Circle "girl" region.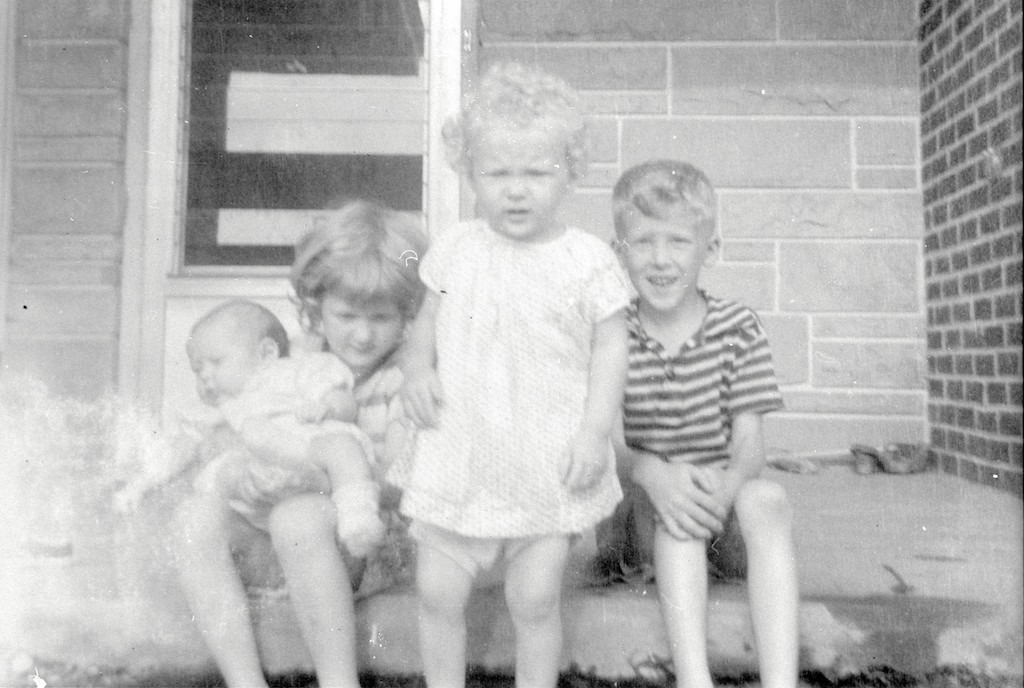
Region: (x1=382, y1=58, x2=640, y2=687).
